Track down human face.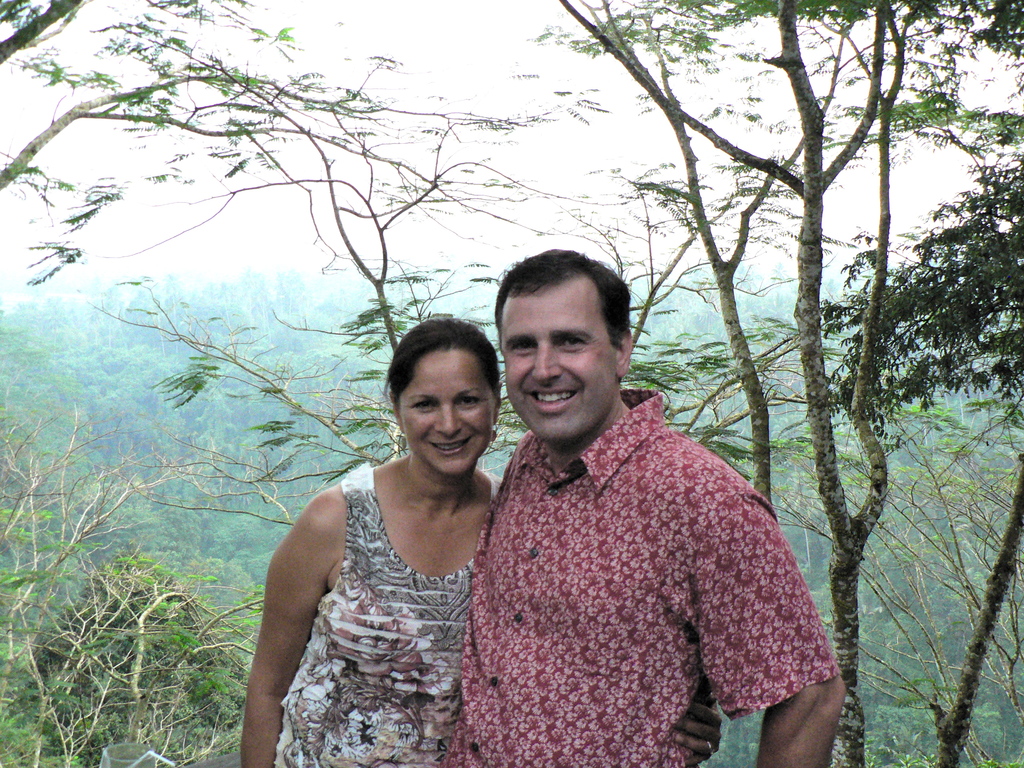
Tracked to bbox=(397, 355, 491, 479).
